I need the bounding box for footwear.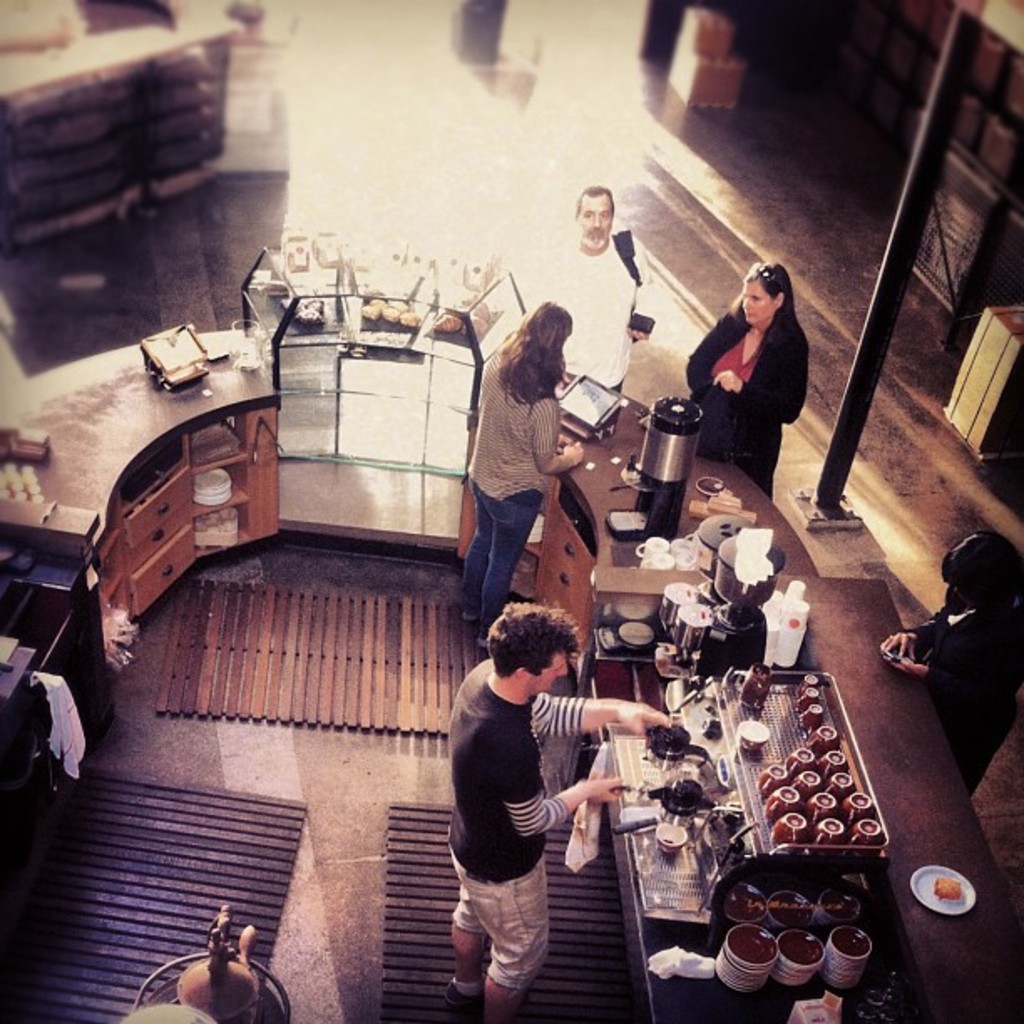
Here it is: 443:984:492:1014.
